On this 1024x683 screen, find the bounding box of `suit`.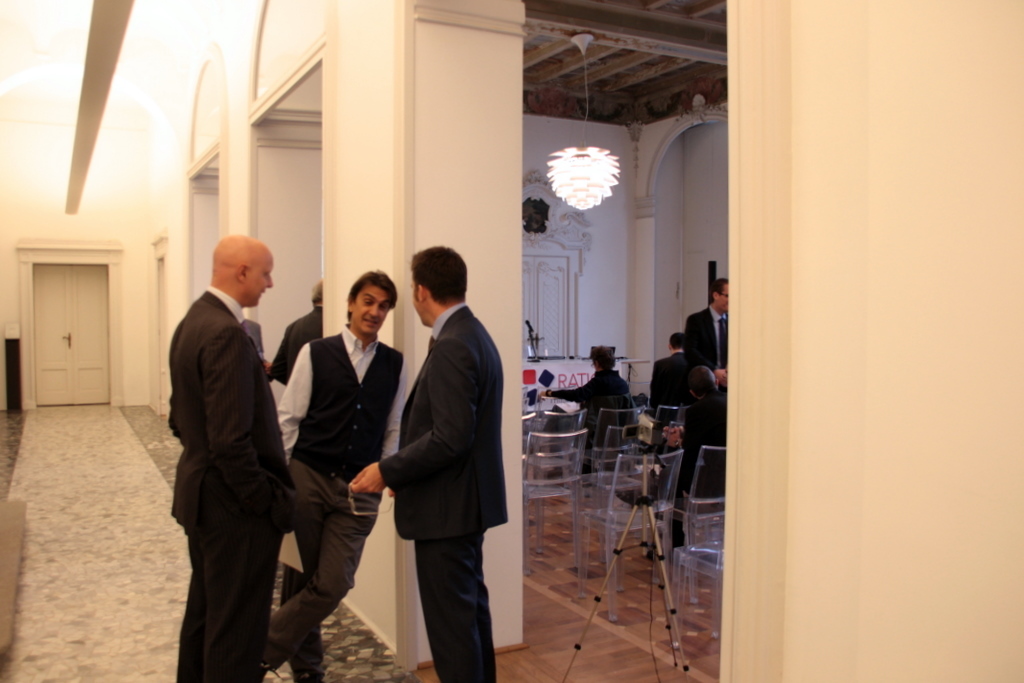
Bounding box: crop(650, 352, 682, 406).
